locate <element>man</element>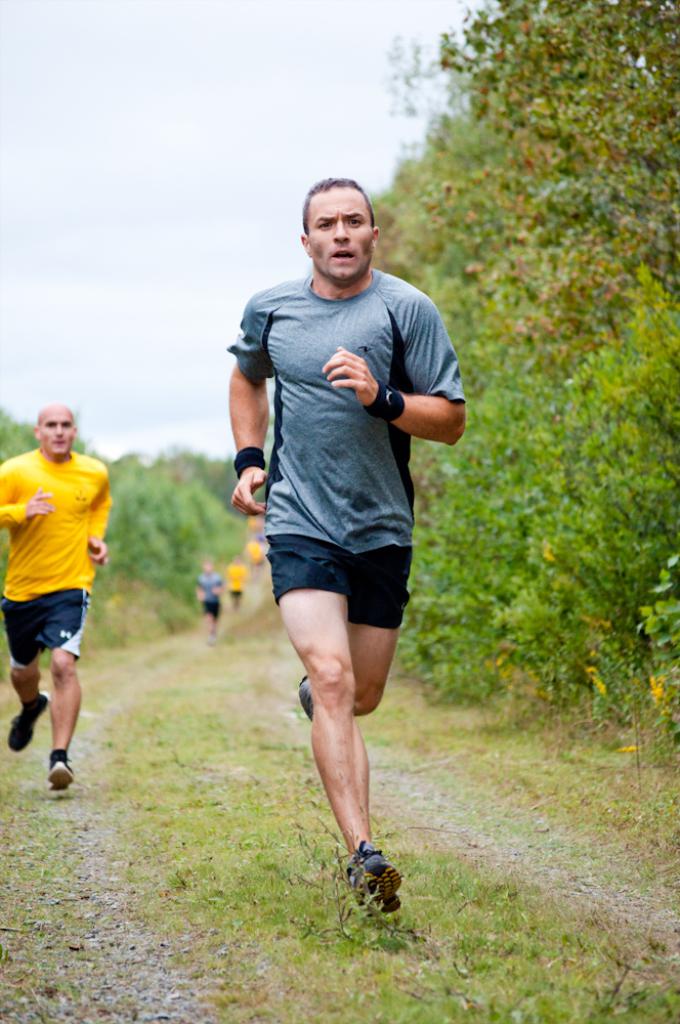
{"x1": 1, "y1": 402, "x2": 123, "y2": 798}
